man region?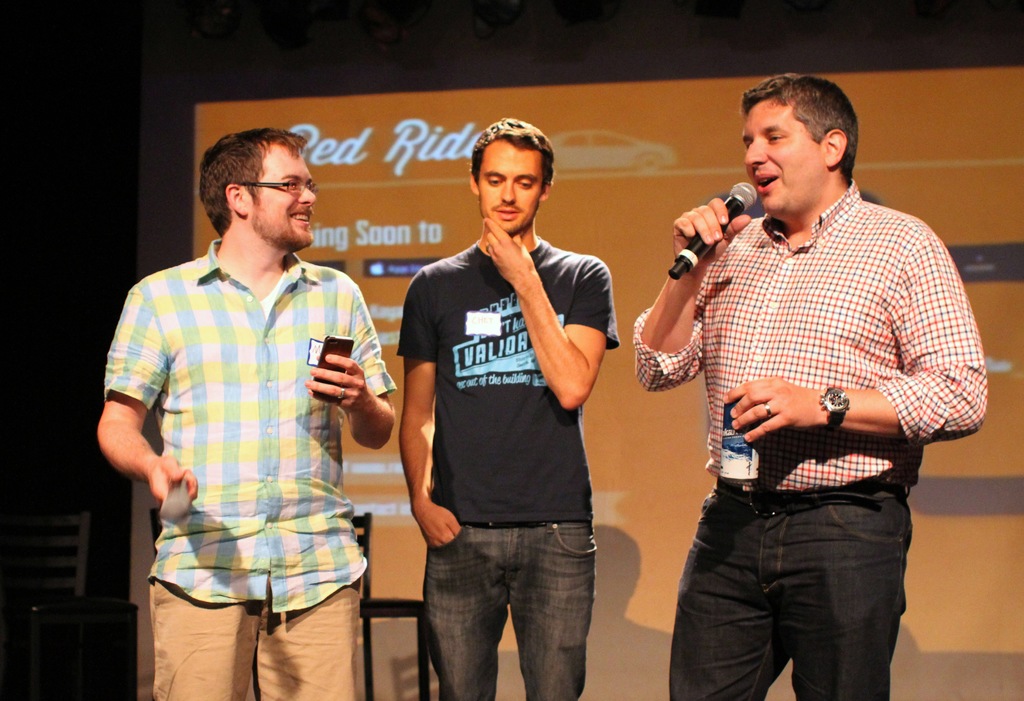
(627, 74, 988, 700)
